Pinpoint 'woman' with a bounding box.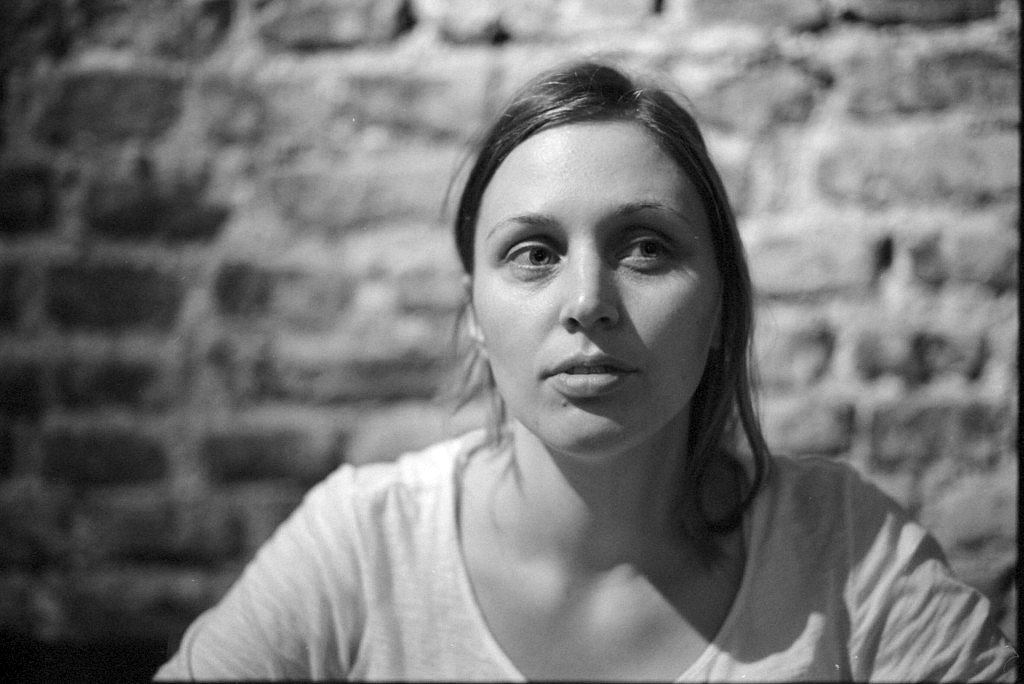
l=162, t=72, r=959, b=680.
